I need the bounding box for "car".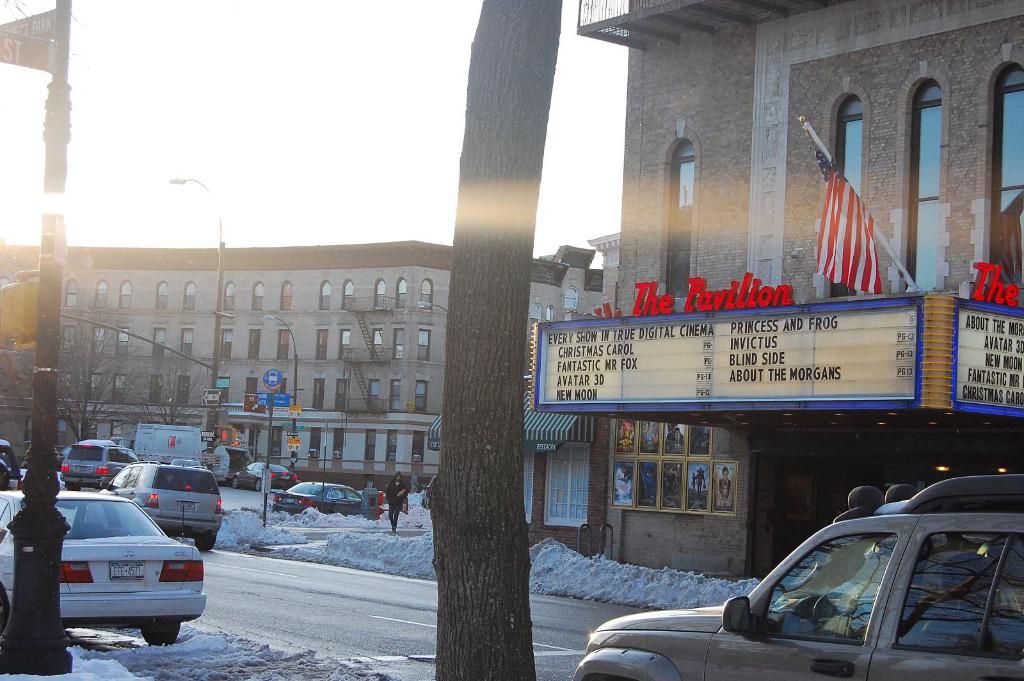
Here it is: locate(63, 444, 137, 488).
